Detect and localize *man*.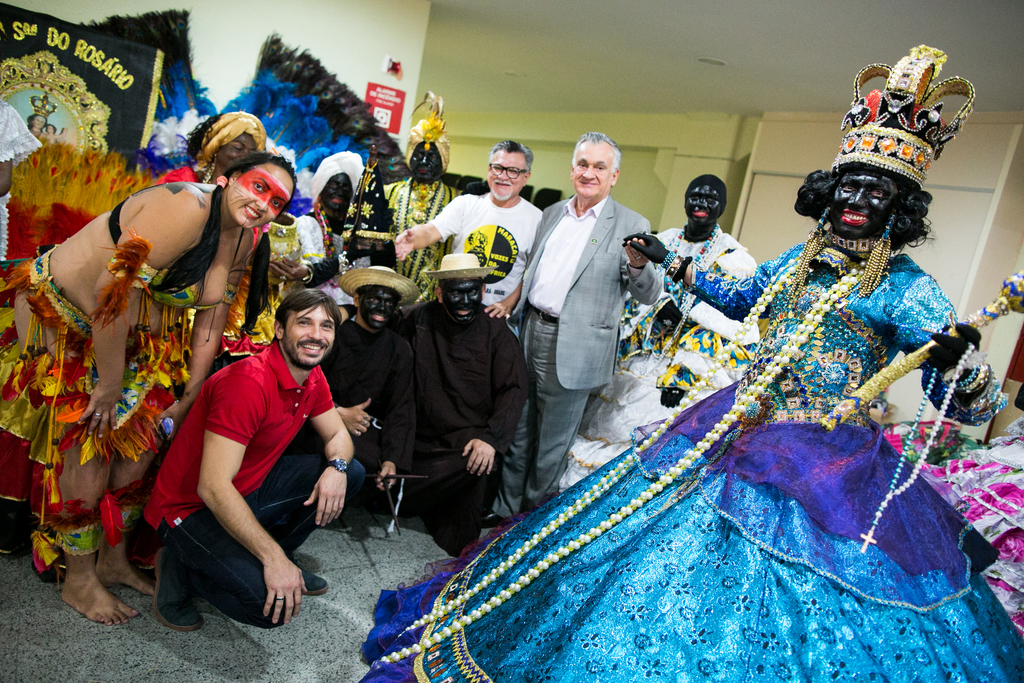
Localized at [358, 46, 1021, 682].
